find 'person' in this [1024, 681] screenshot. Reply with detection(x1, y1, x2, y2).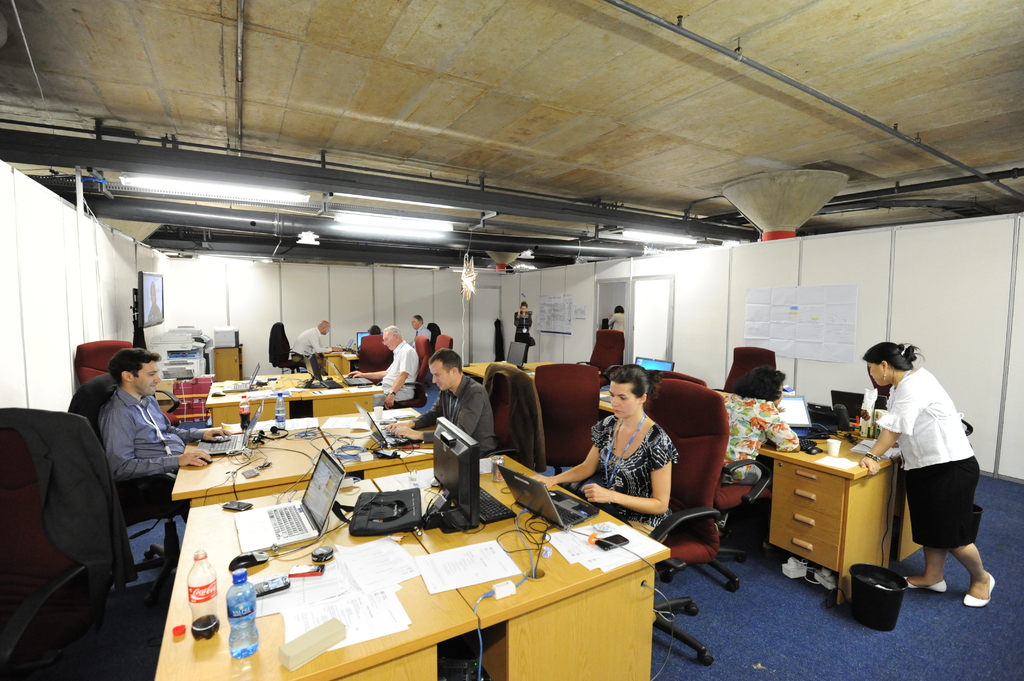
detection(349, 328, 419, 401).
